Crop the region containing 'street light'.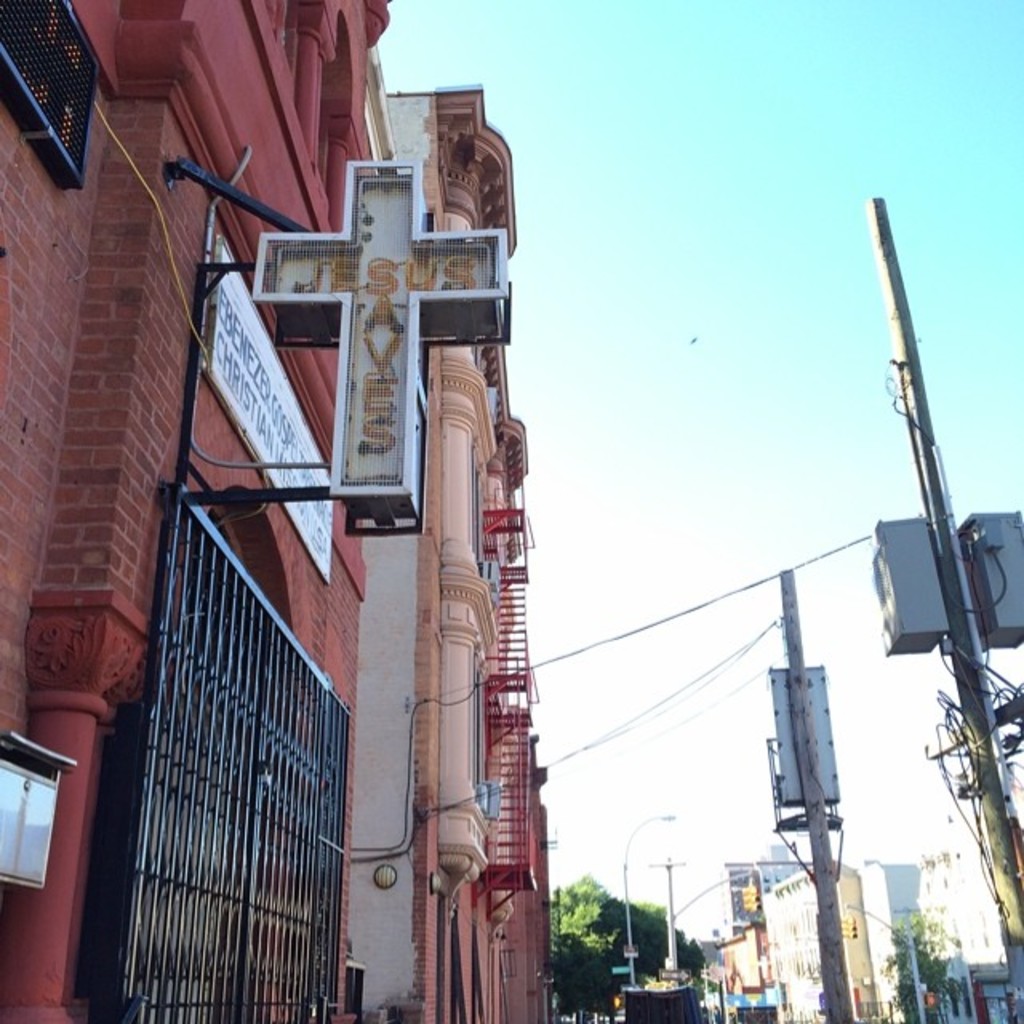
Crop region: (646,854,690,982).
